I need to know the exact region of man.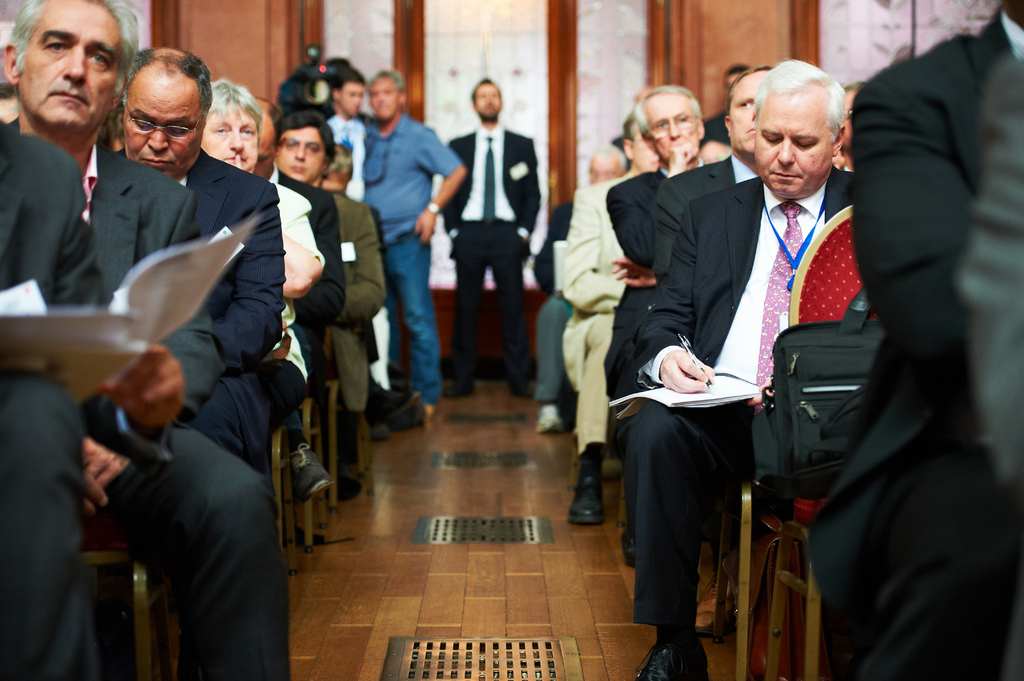
Region: {"left": 0, "top": 0, "right": 292, "bottom": 680}.
